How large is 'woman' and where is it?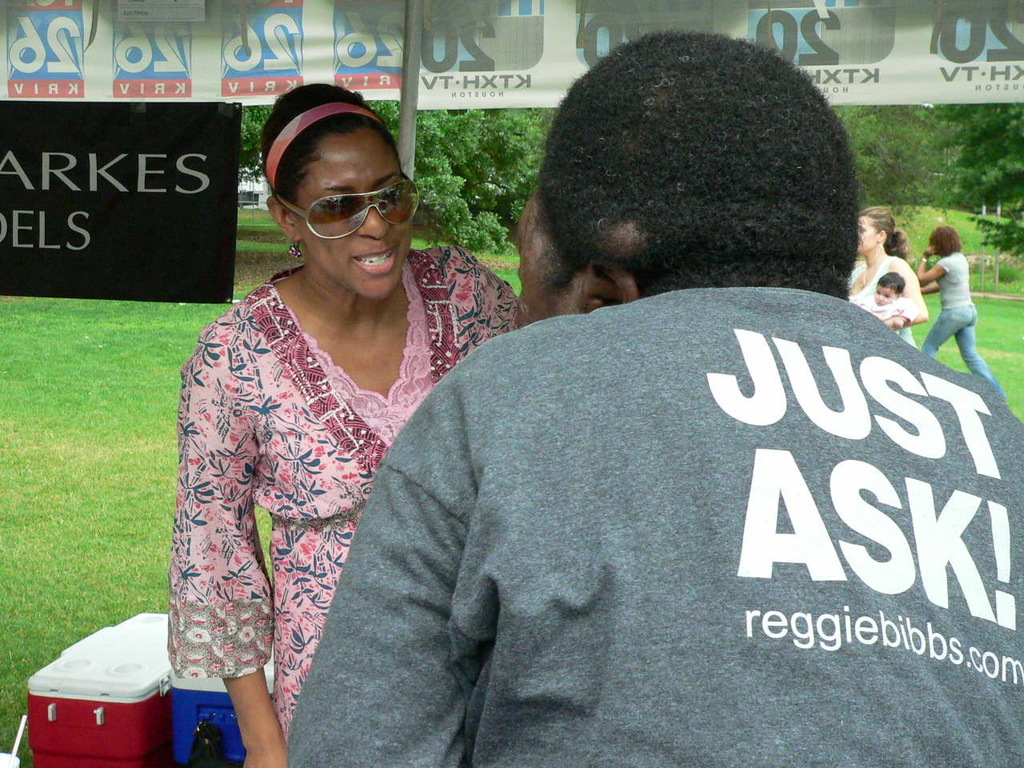
Bounding box: crop(841, 209, 929, 346).
